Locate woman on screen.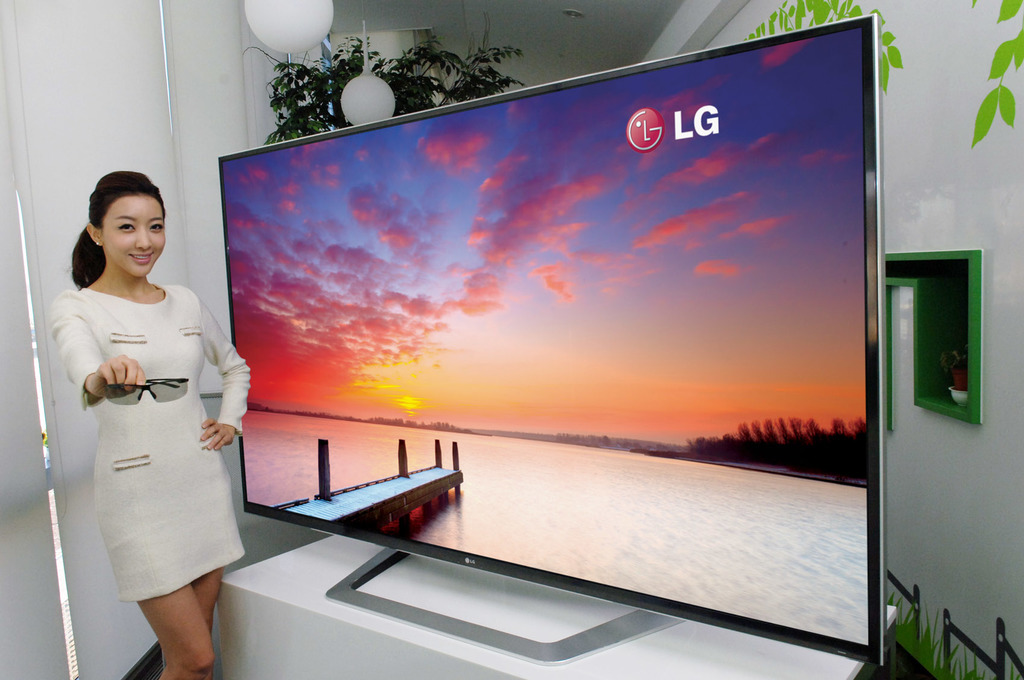
On screen at bbox(50, 179, 244, 644).
